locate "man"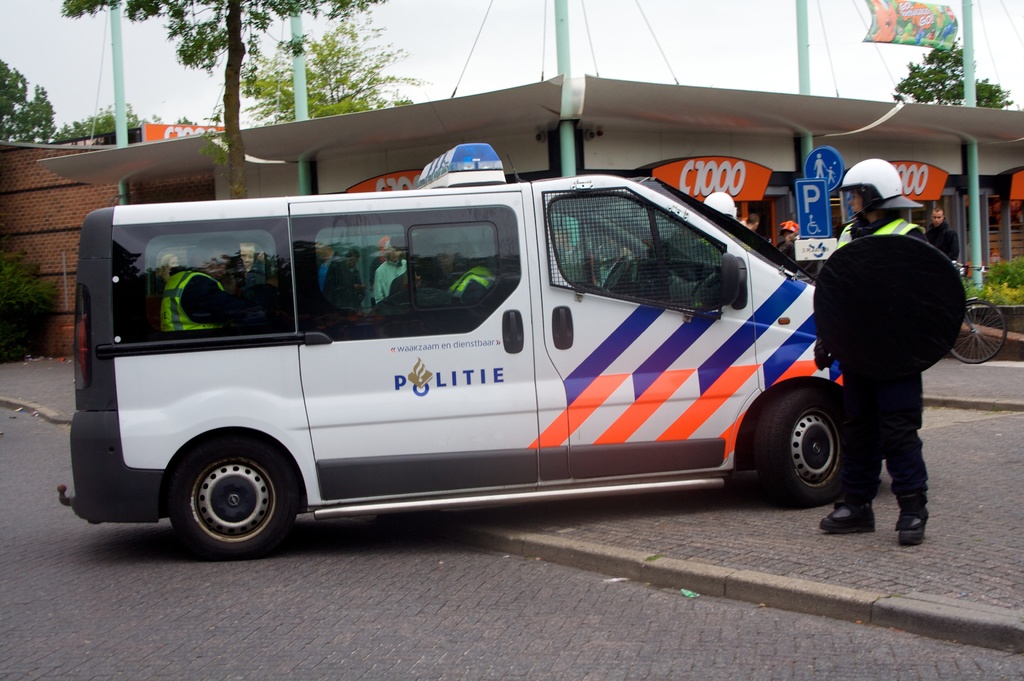
[left=744, top=213, right=761, bottom=234]
